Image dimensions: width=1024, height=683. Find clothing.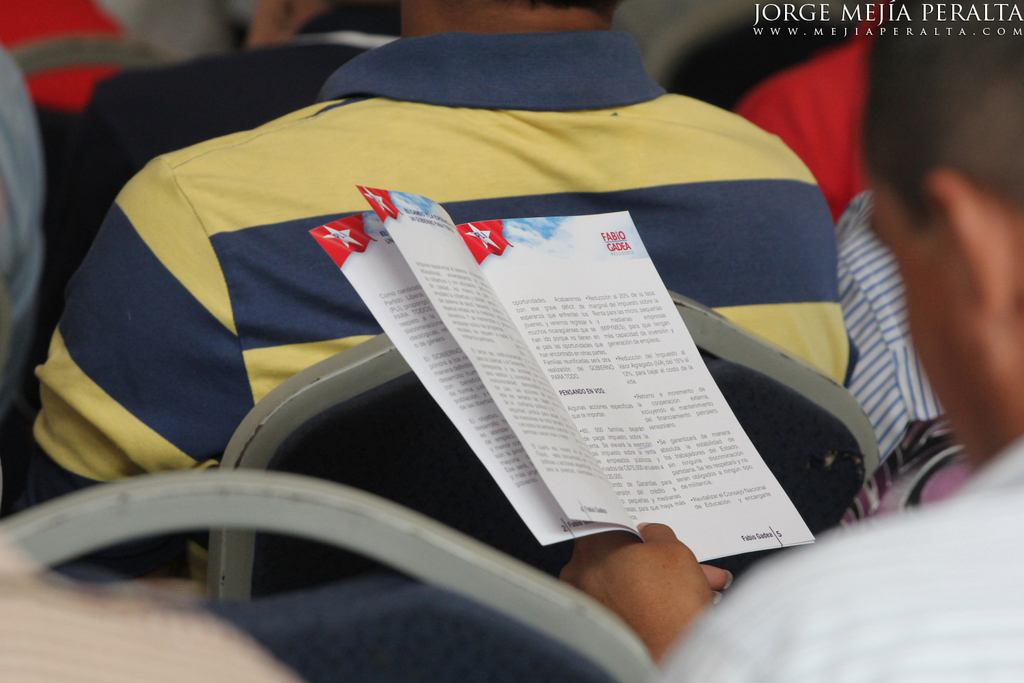
644, 443, 1023, 682.
